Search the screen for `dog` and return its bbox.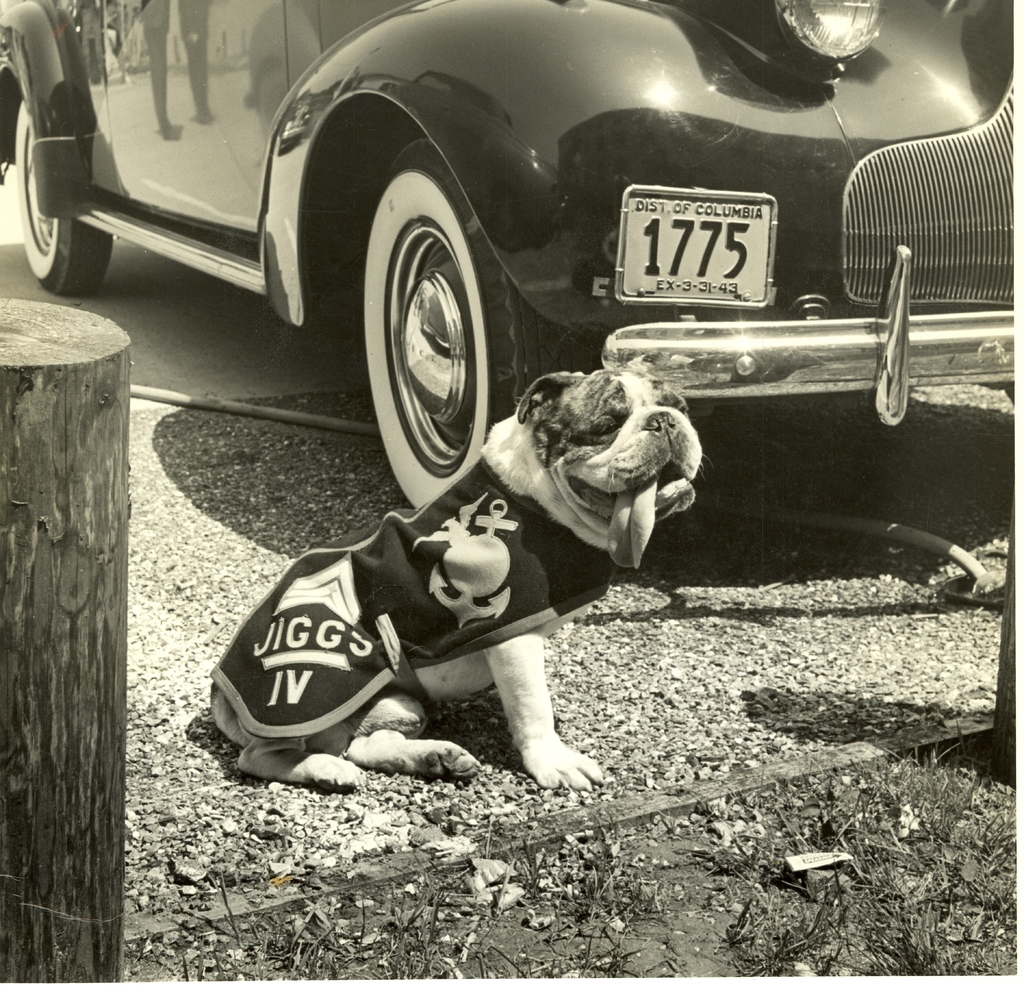
Found: [left=210, top=367, right=708, bottom=797].
